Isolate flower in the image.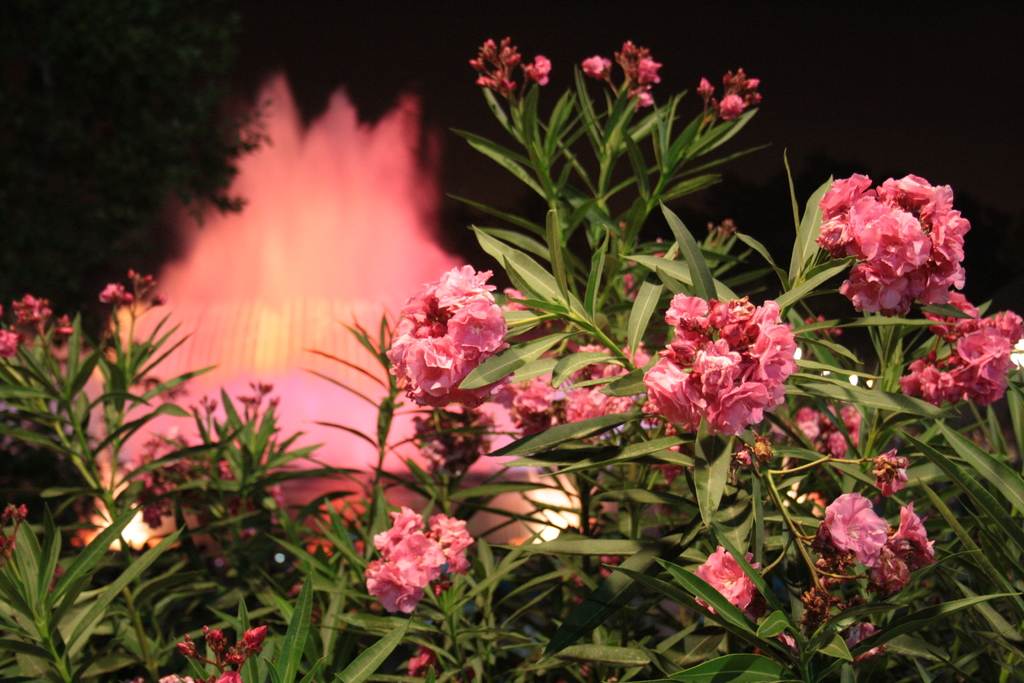
Isolated region: 814 491 890 562.
